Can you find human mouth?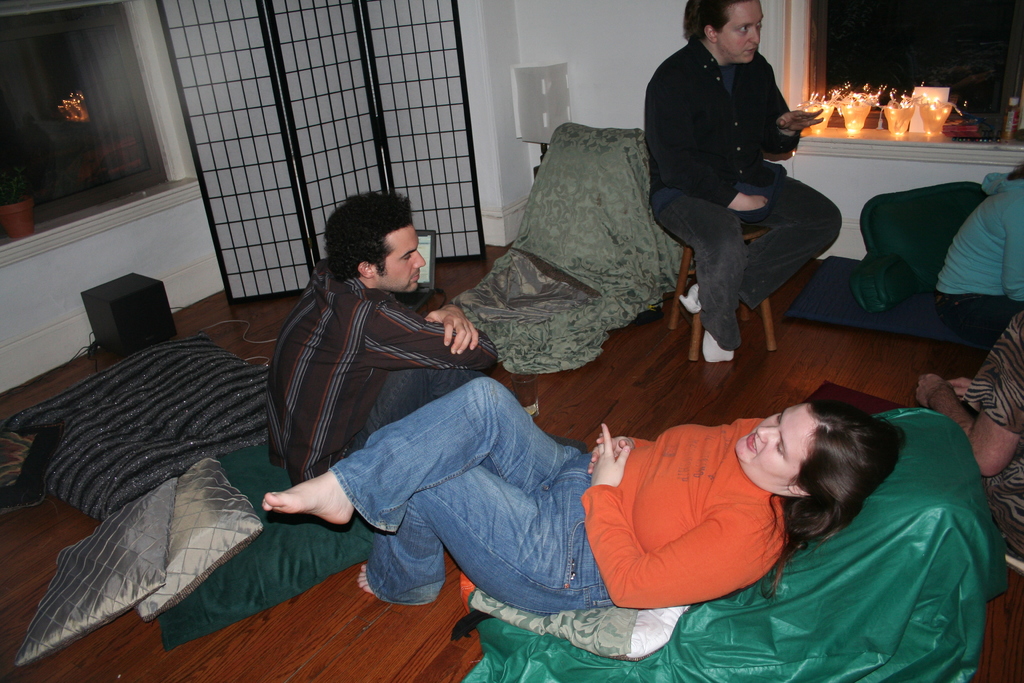
Yes, bounding box: box=[740, 427, 762, 459].
